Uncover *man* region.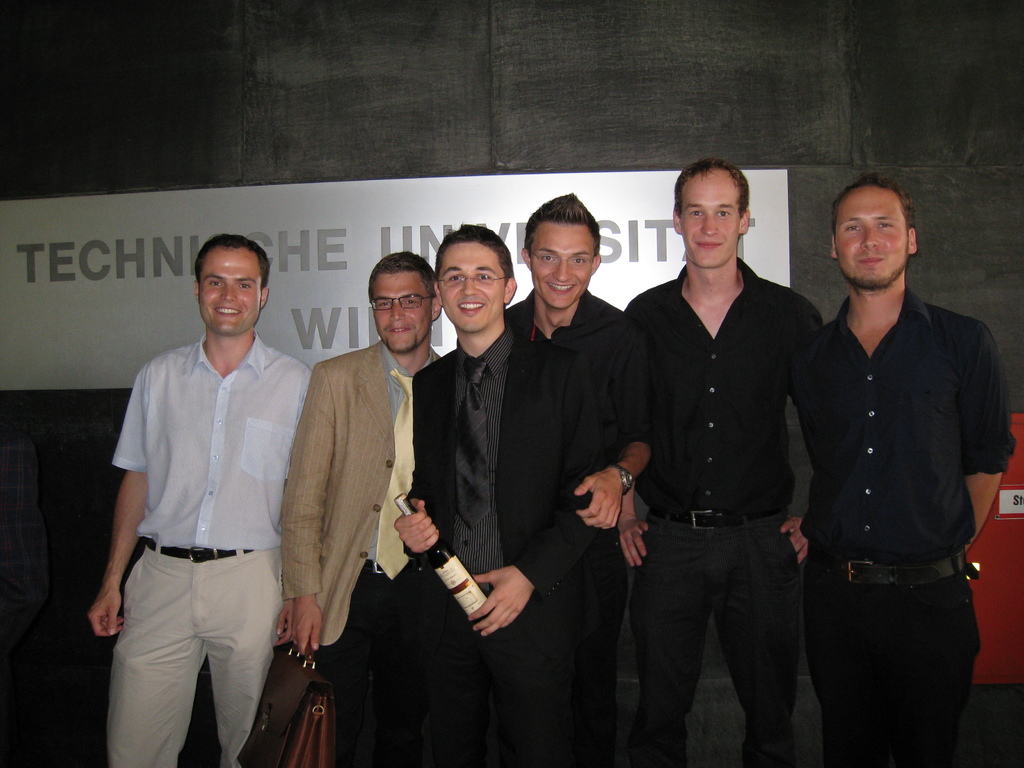
Uncovered: region(86, 234, 313, 767).
